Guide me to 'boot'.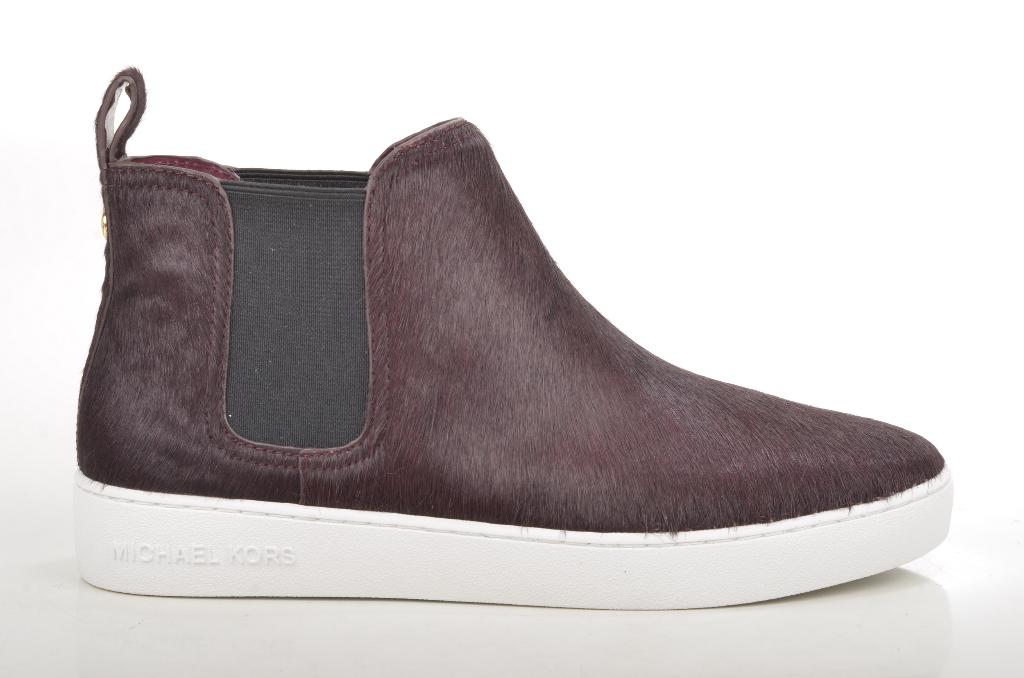
Guidance: box=[72, 113, 956, 599].
